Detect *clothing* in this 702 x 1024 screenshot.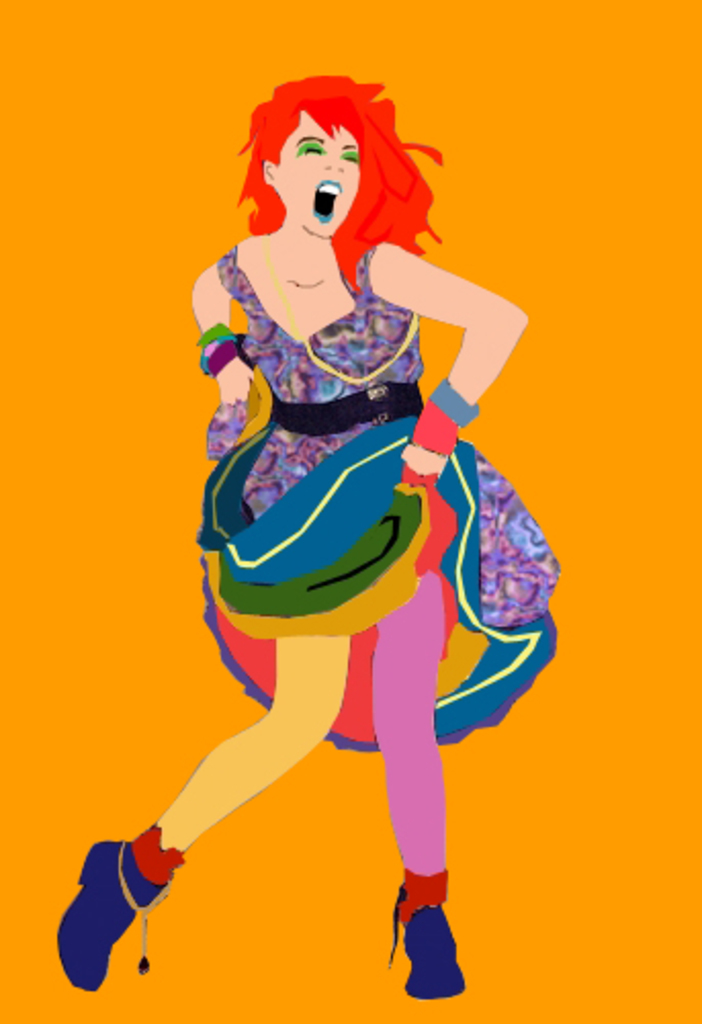
Detection: bbox(199, 238, 563, 752).
